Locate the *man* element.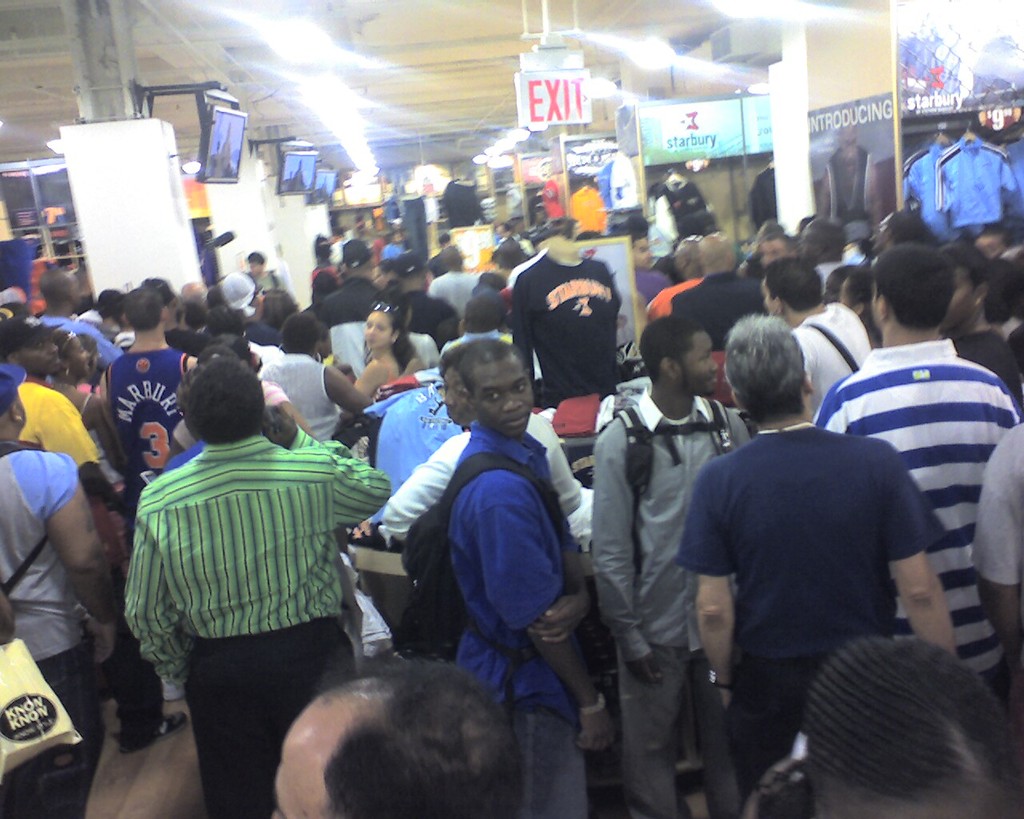
Element bbox: bbox(605, 229, 669, 313).
